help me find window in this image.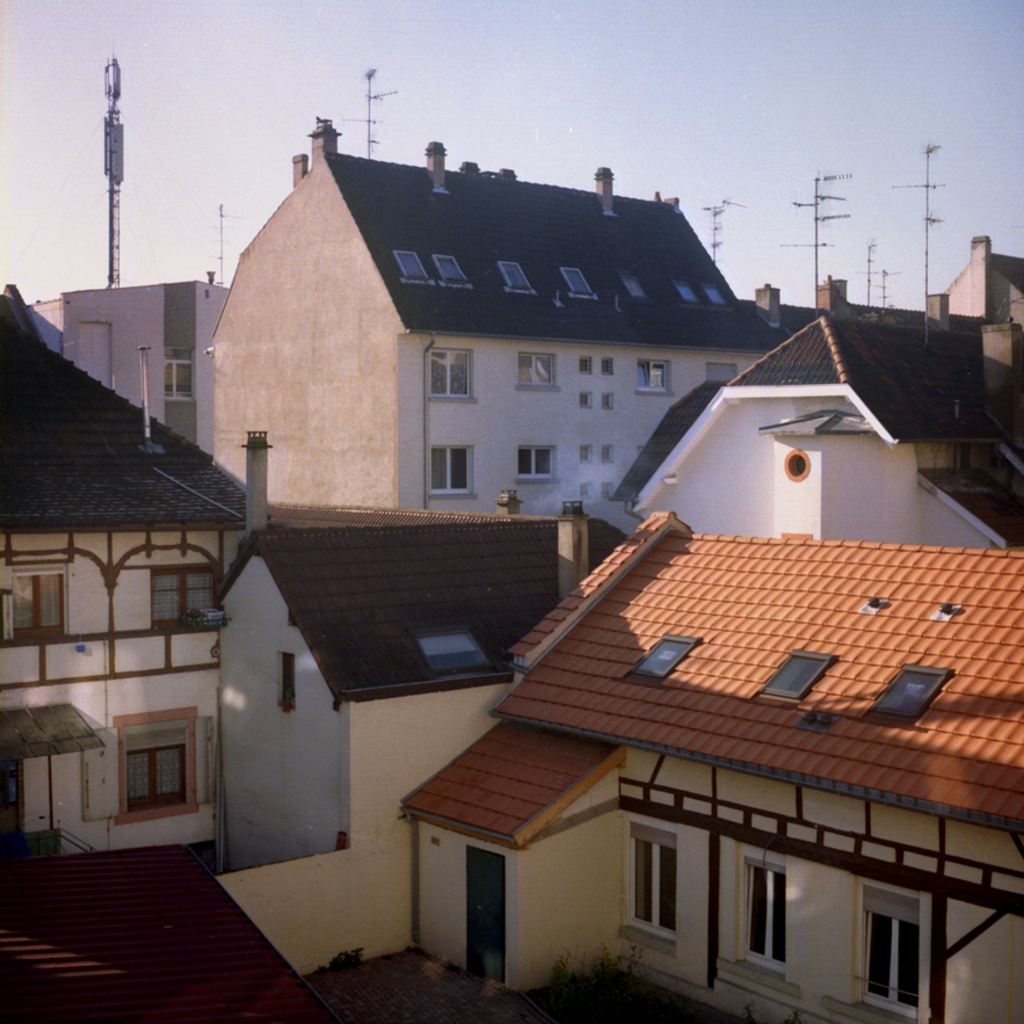
Found it: left=603, top=480, right=616, bottom=501.
